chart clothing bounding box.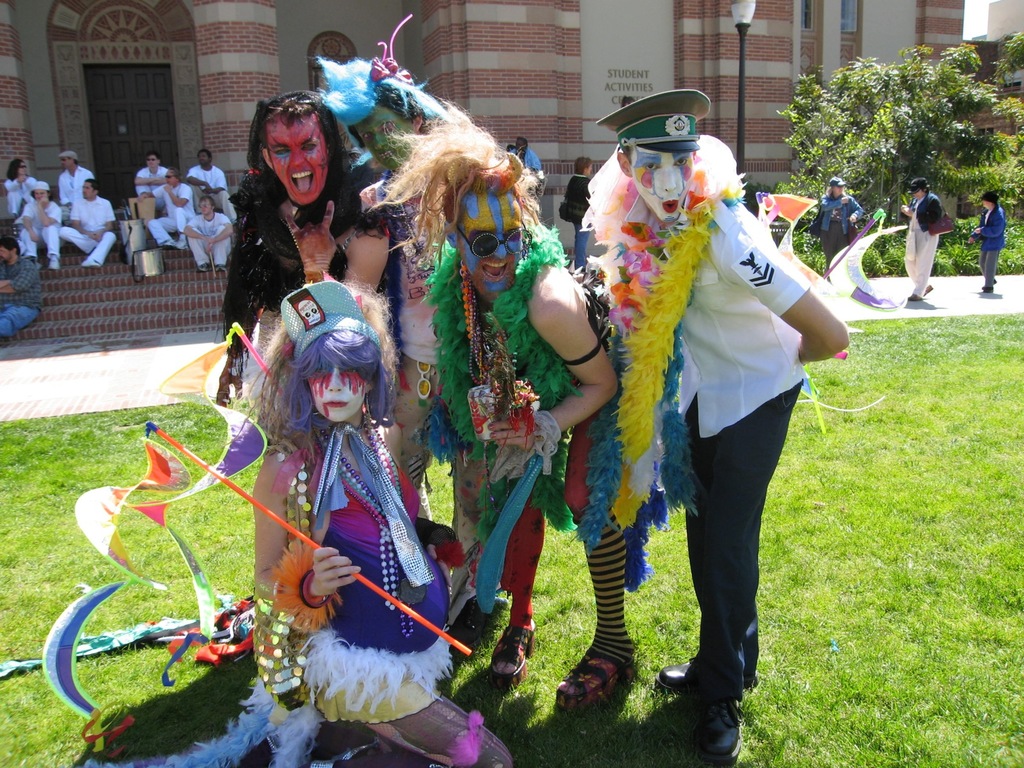
Charted: BBox(4, 172, 43, 225).
